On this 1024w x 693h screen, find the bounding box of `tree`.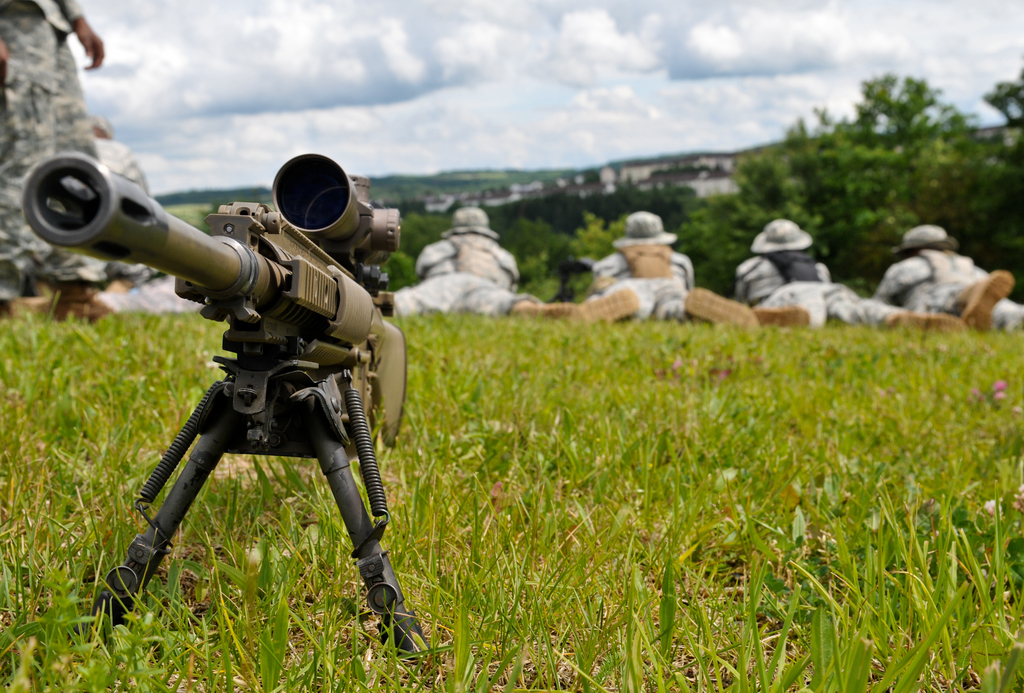
Bounding box: detection(477, 179, 707, 230).
